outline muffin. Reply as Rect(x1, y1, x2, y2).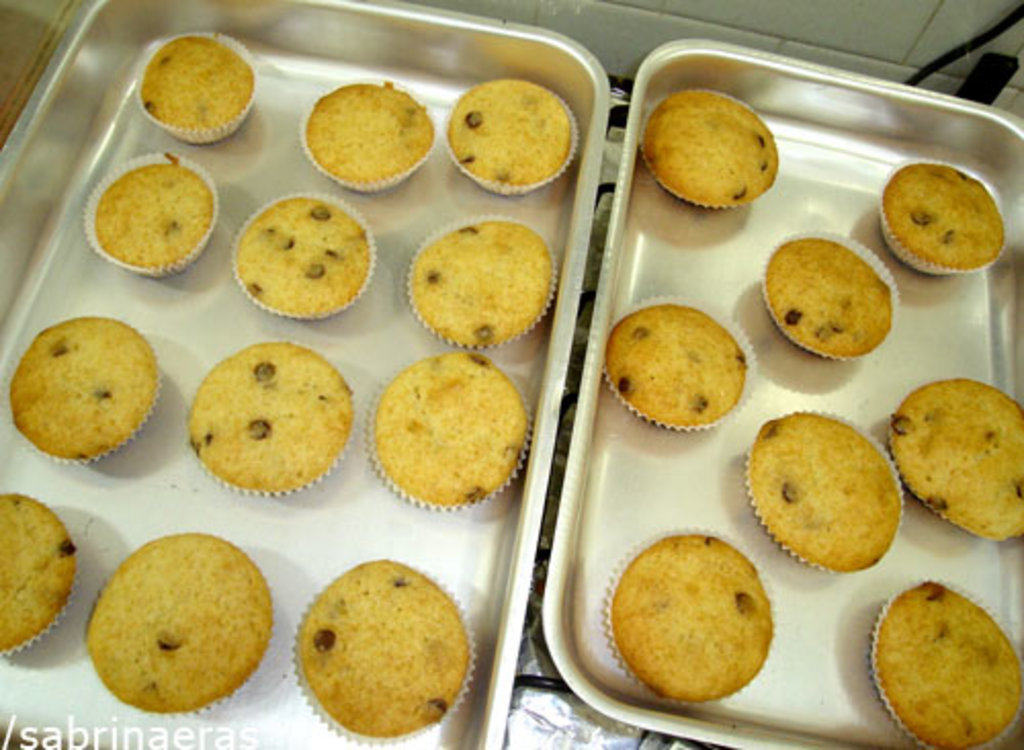
Rect(442, 80, 582, 197).
